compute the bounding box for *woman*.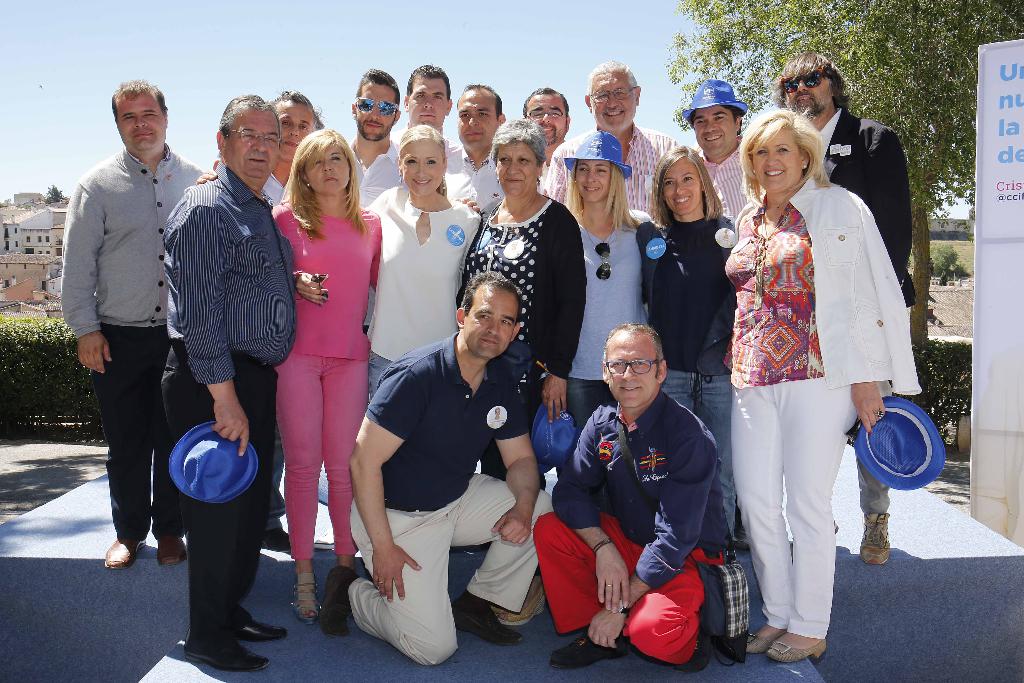
box(355, 126, 488, 407).
